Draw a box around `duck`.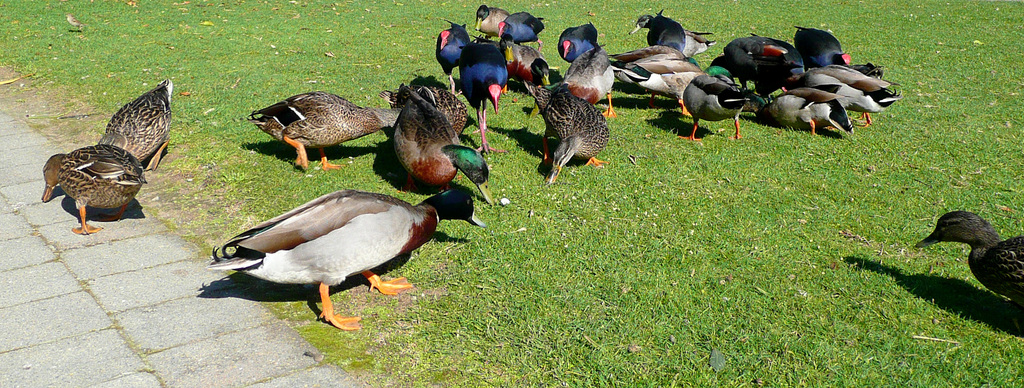
717,42,797,99.
